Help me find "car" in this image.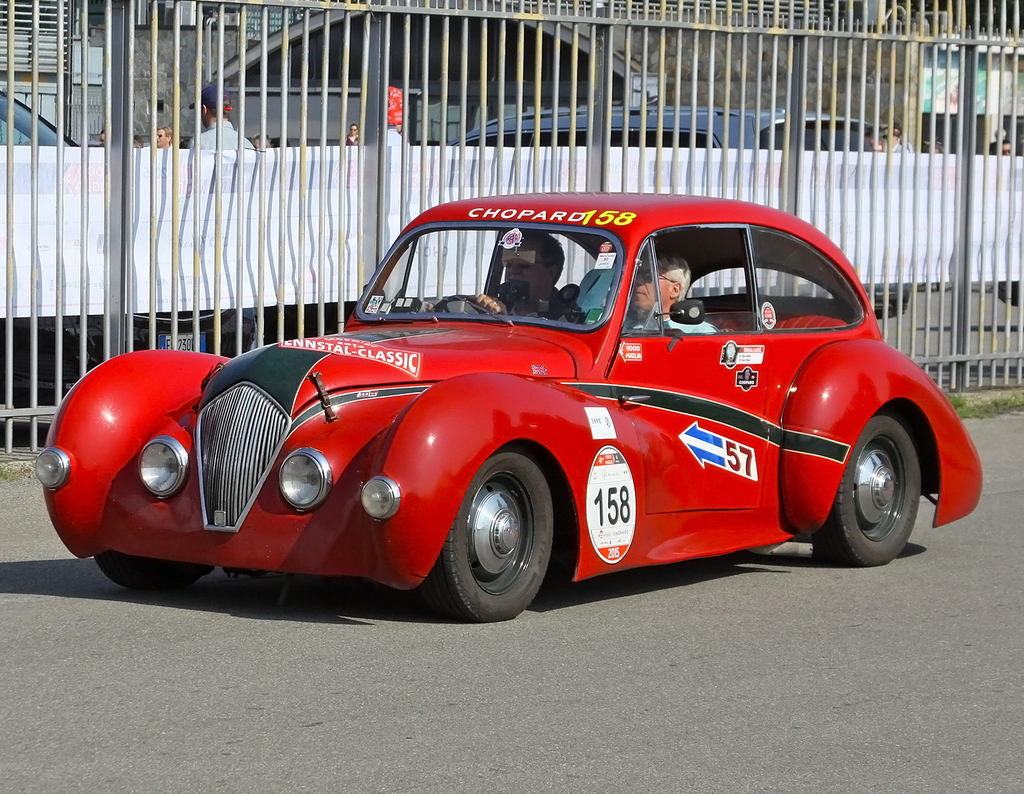
Found it: [x1=44, y1=201, x2=957, y2=610].
